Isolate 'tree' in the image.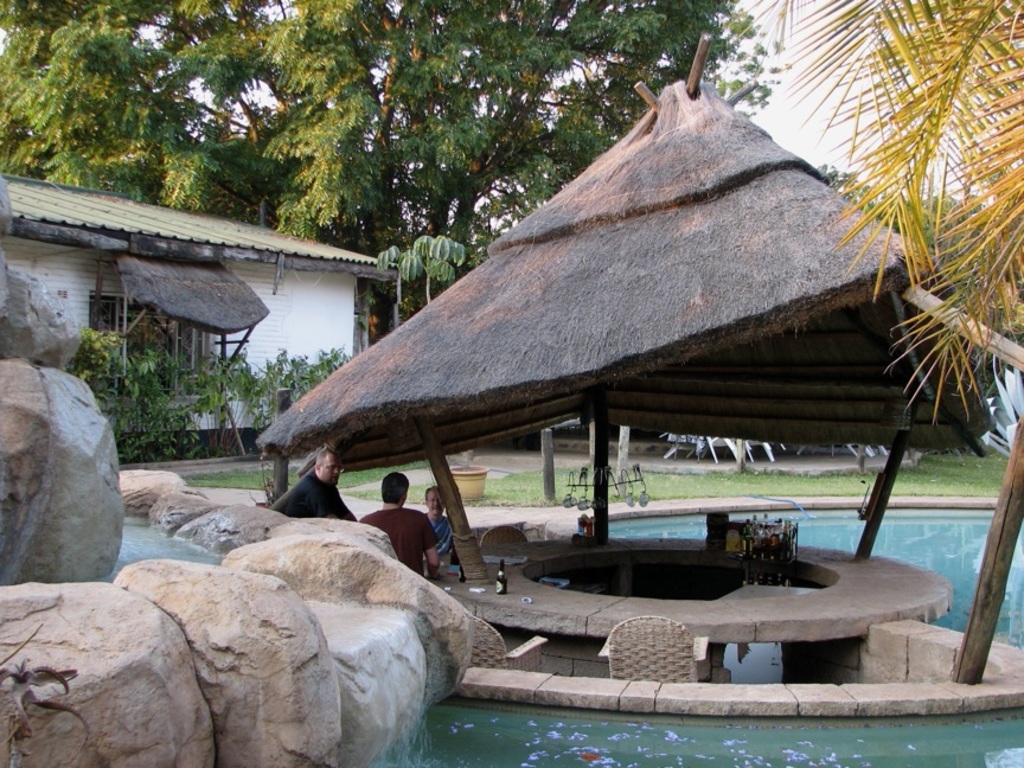
Isolated region: bbox=(718, 0, 1023, 437).
